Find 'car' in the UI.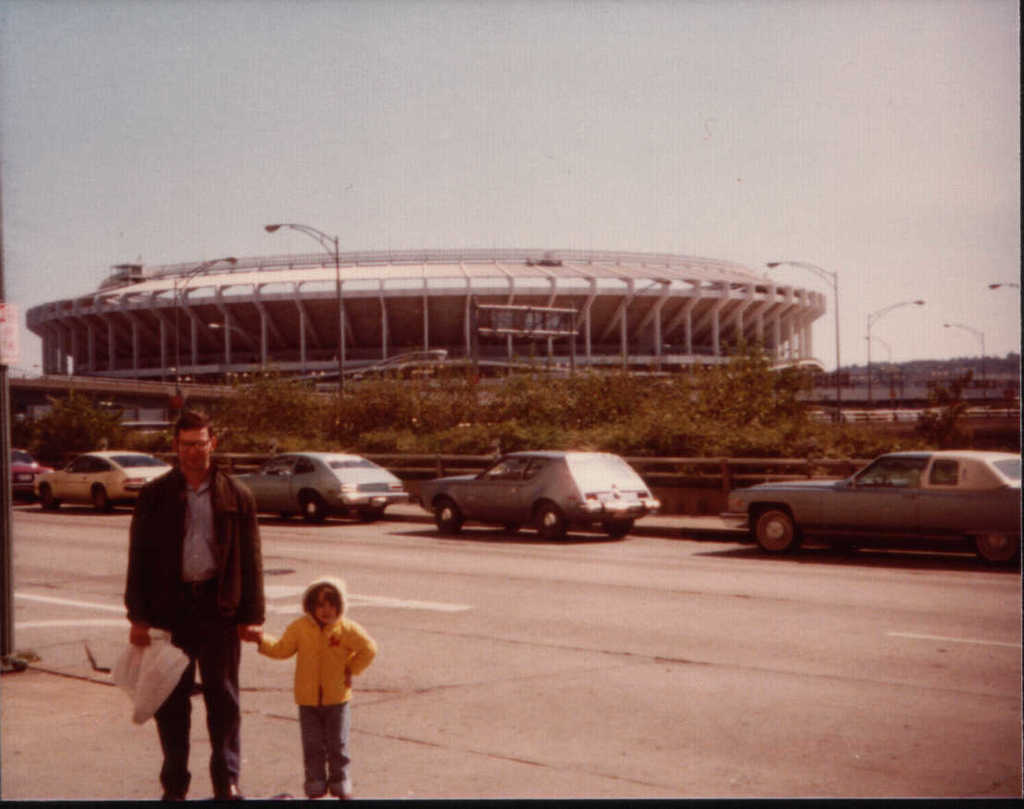
UI element at (left=728, top=444, right=1015, bottom=563).
